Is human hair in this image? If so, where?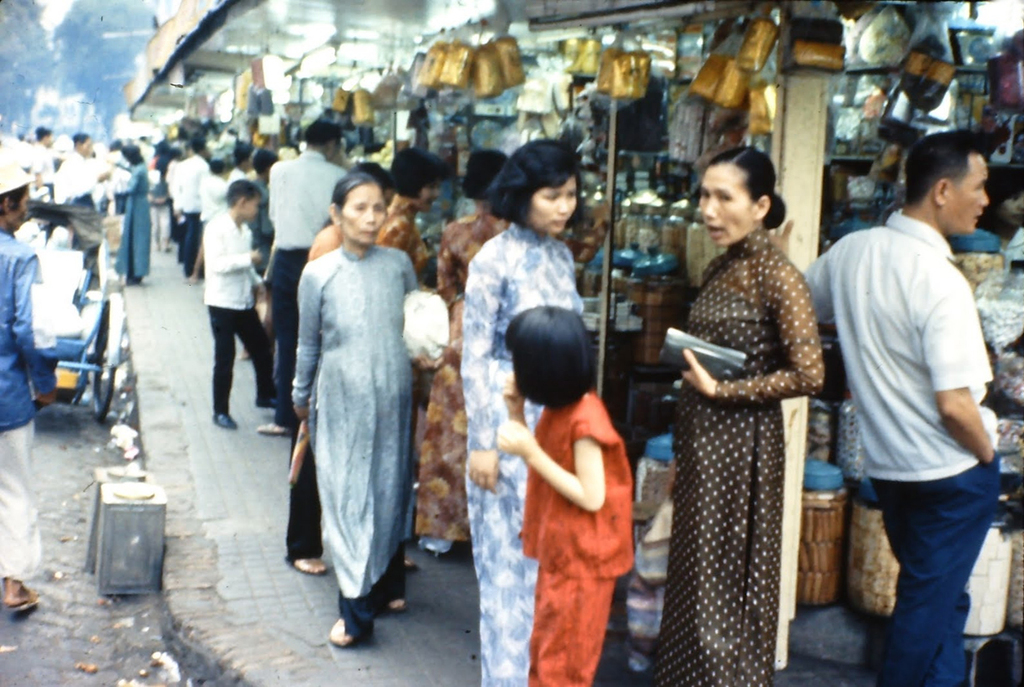
Yes, at [x1=357, y1=161, x2=390, y2=194].
